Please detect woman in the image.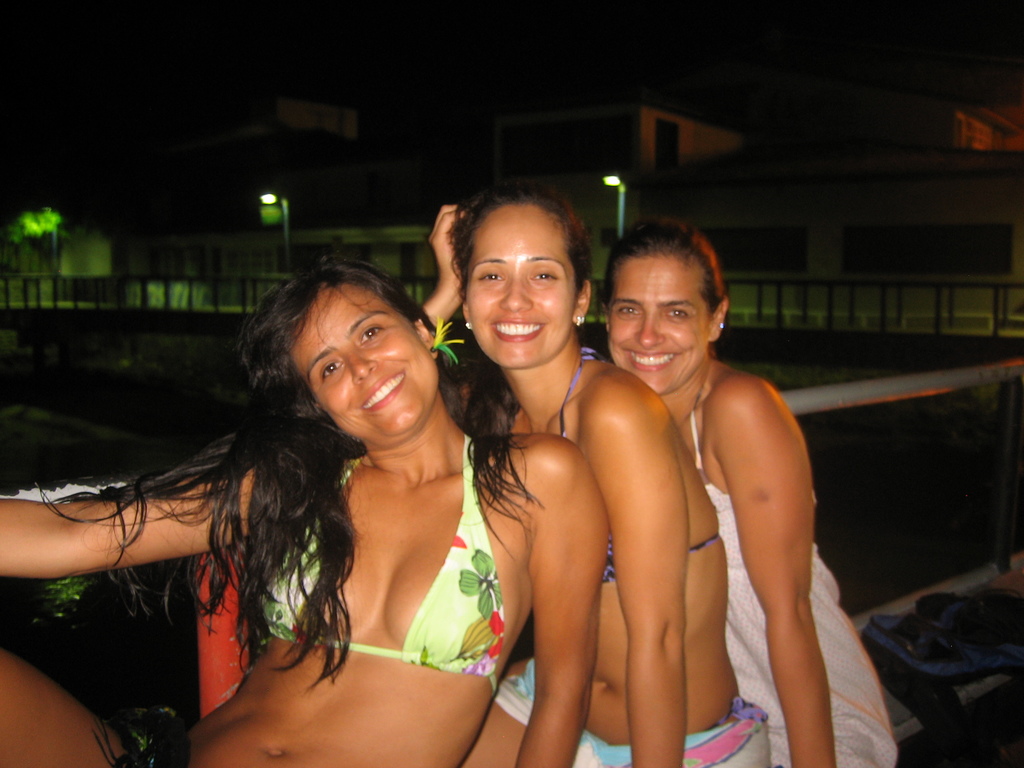
left=413, top=177, right=779, bottom=767.
